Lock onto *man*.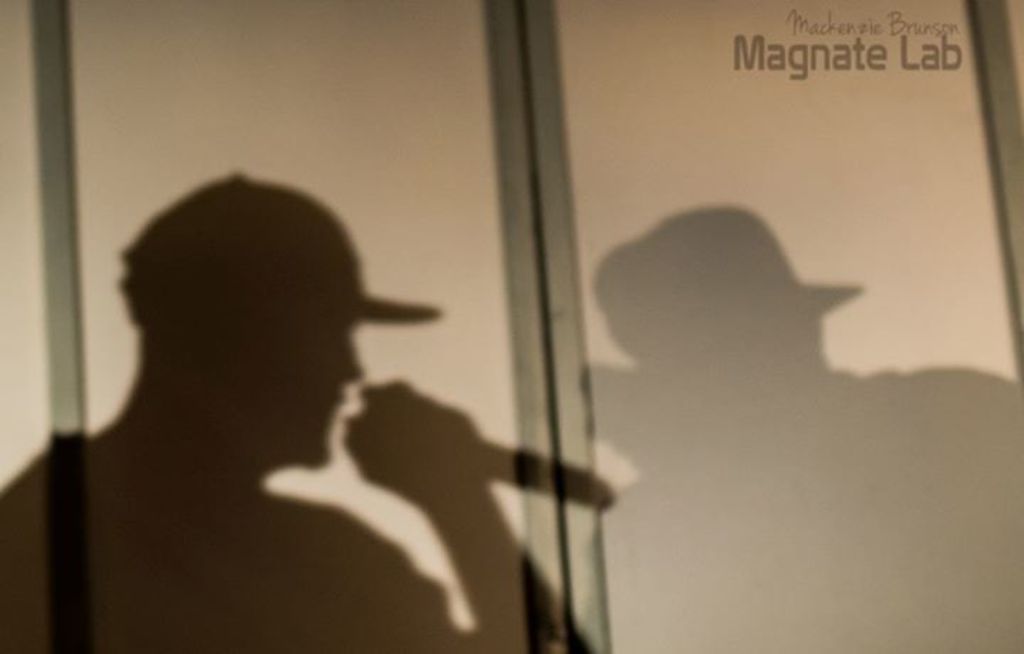
Locked: bbox=[58, 136, 774, 628].
